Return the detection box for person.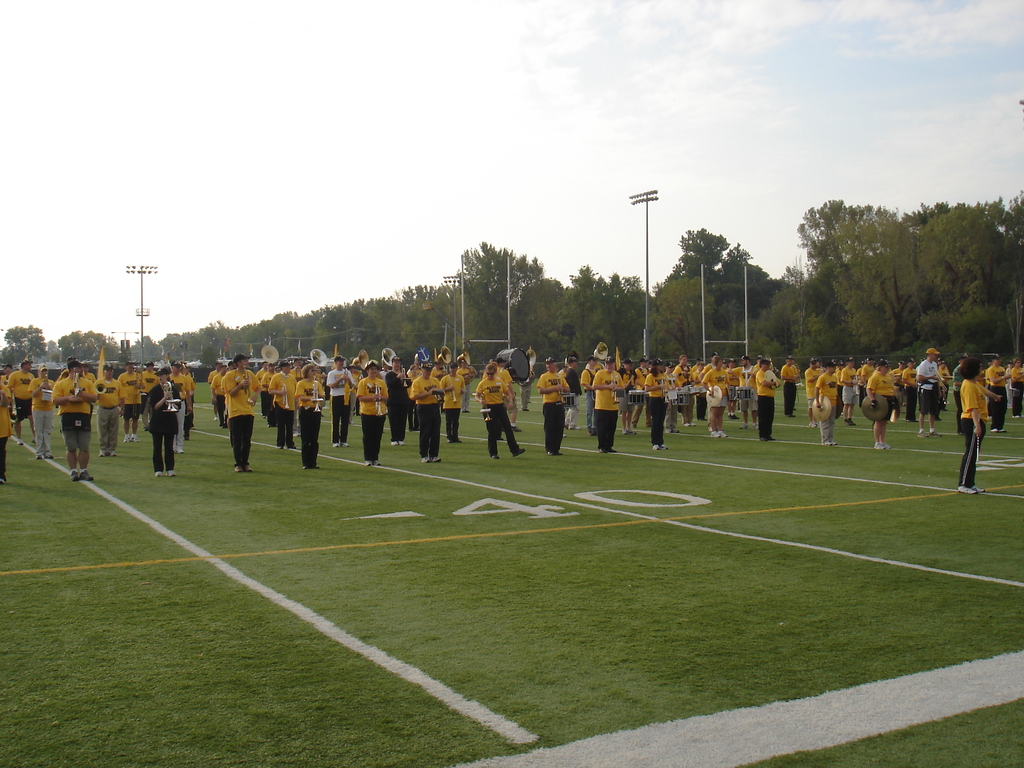
select_region(707, 359, 724, 440).
